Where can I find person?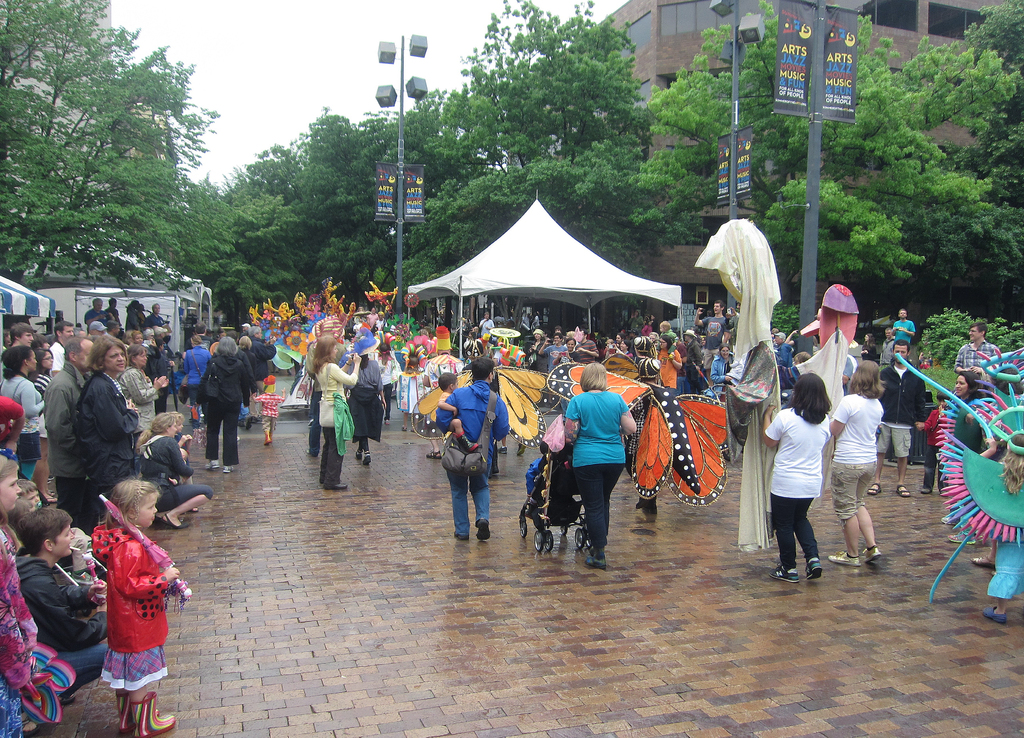
You can find it at left=351, top=347, right=389, bottom=472.
